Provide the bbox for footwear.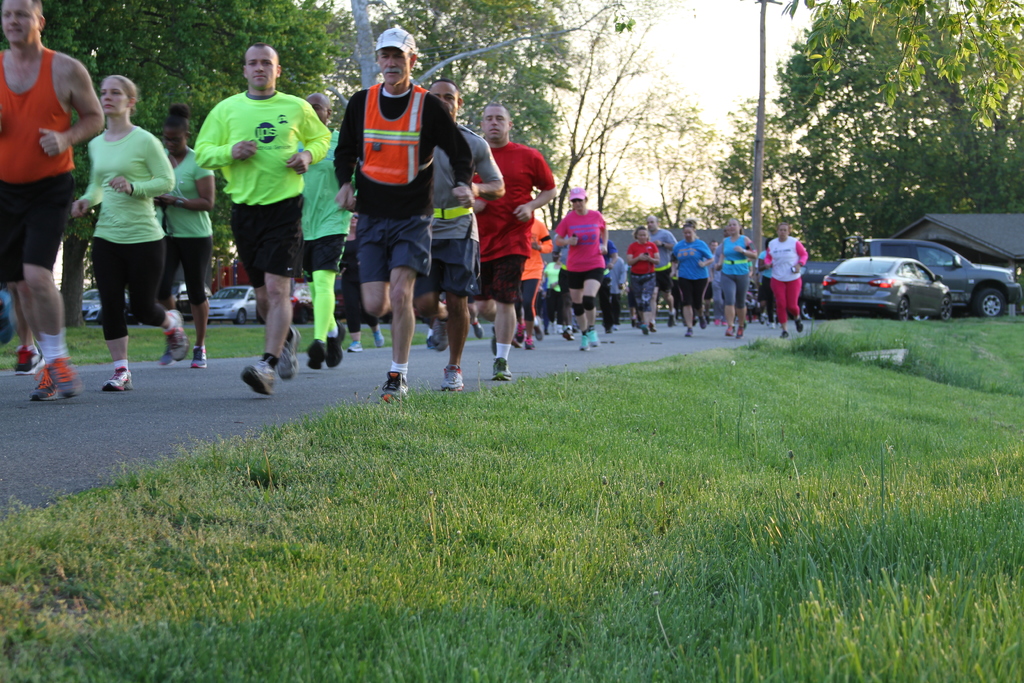
rect(641, 320, 651, 338).
